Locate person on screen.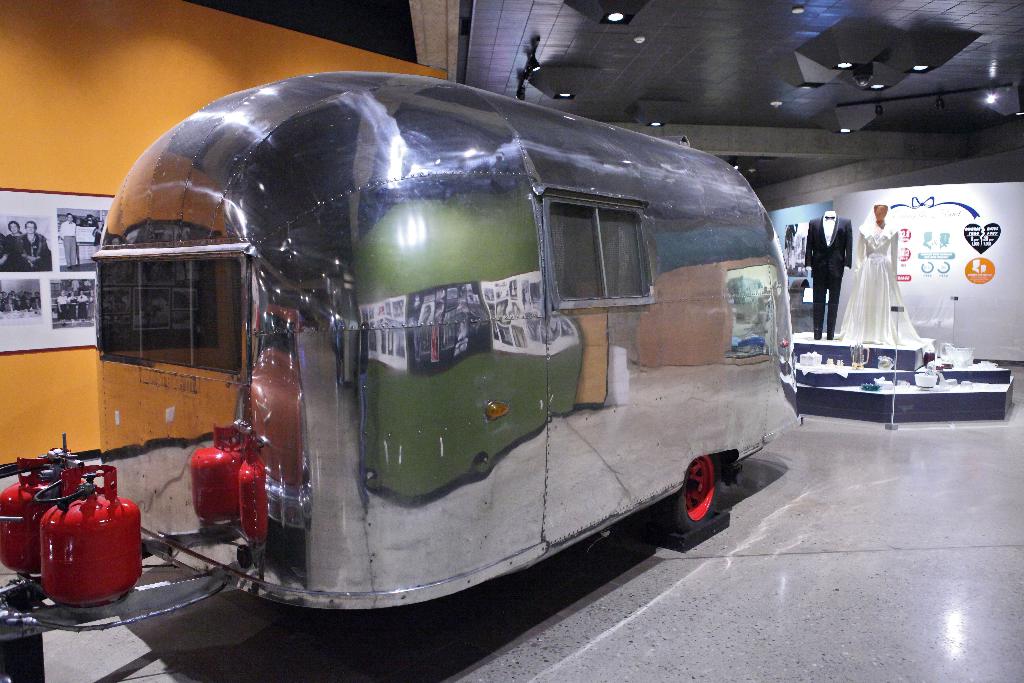
On screen at [left=88, top=294, right=96, bottom=318].
